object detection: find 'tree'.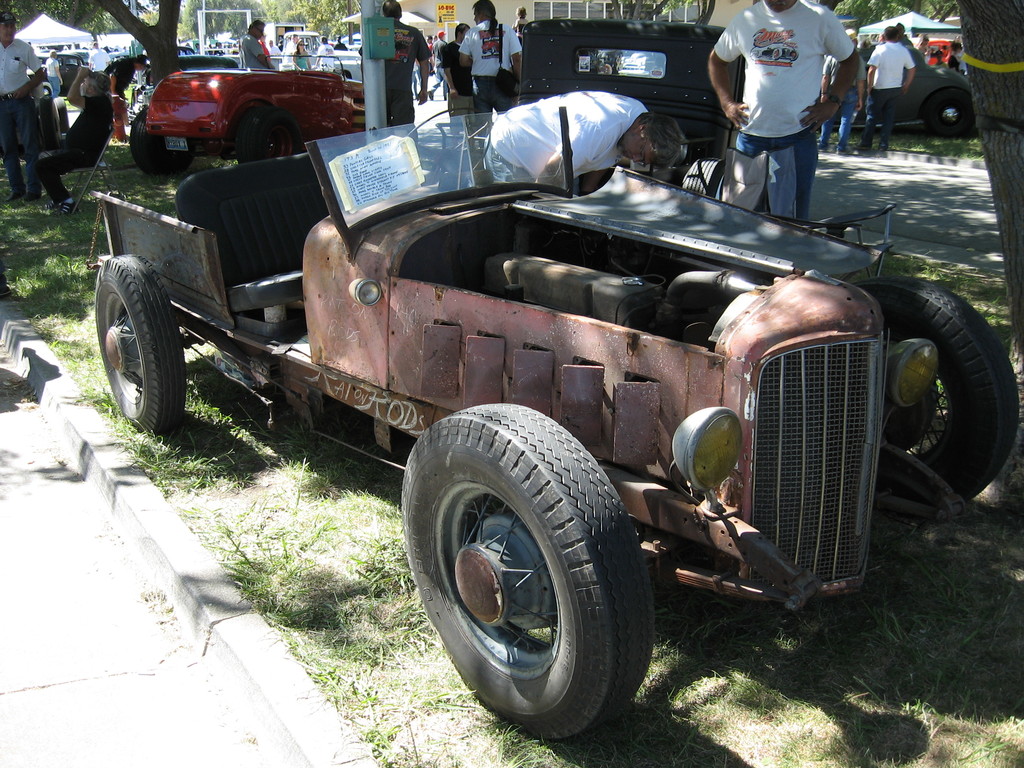
(x1=100, y1=0, x2=188, y2=83).
